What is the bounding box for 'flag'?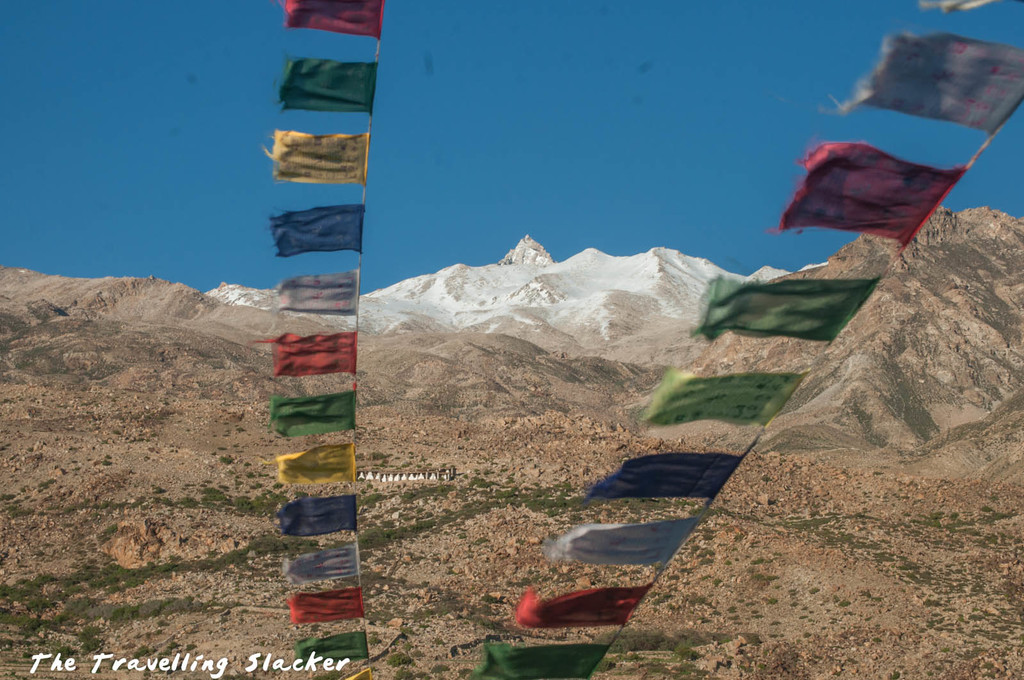
[x1=286, y1=590, x2=362, y2=629].
